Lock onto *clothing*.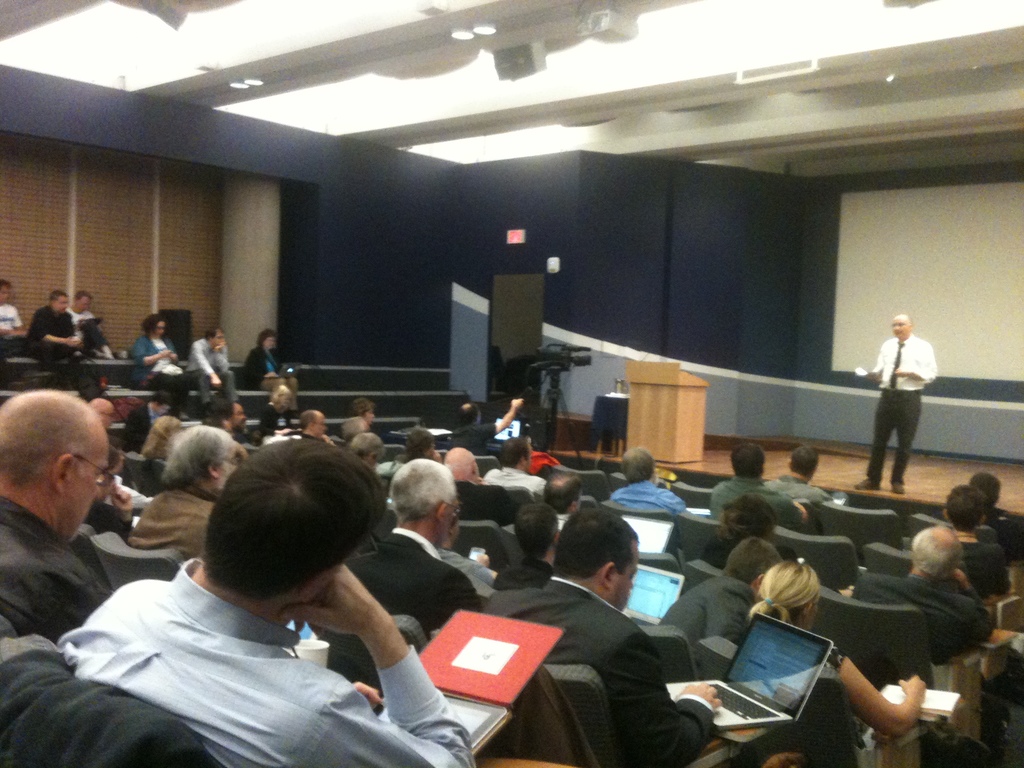
Locked: <bbox>245, 342, 296, 408</bbox>.
